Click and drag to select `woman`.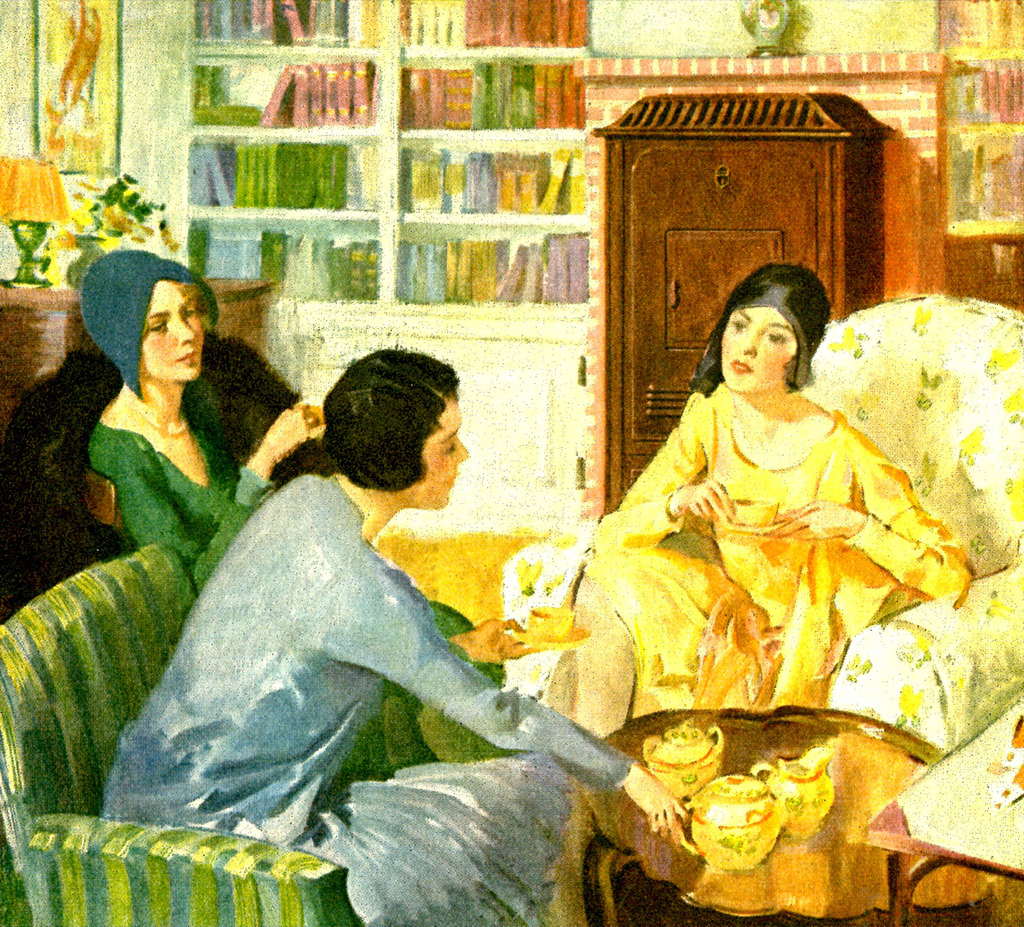
Selection: [557, 237, 914, 792].
